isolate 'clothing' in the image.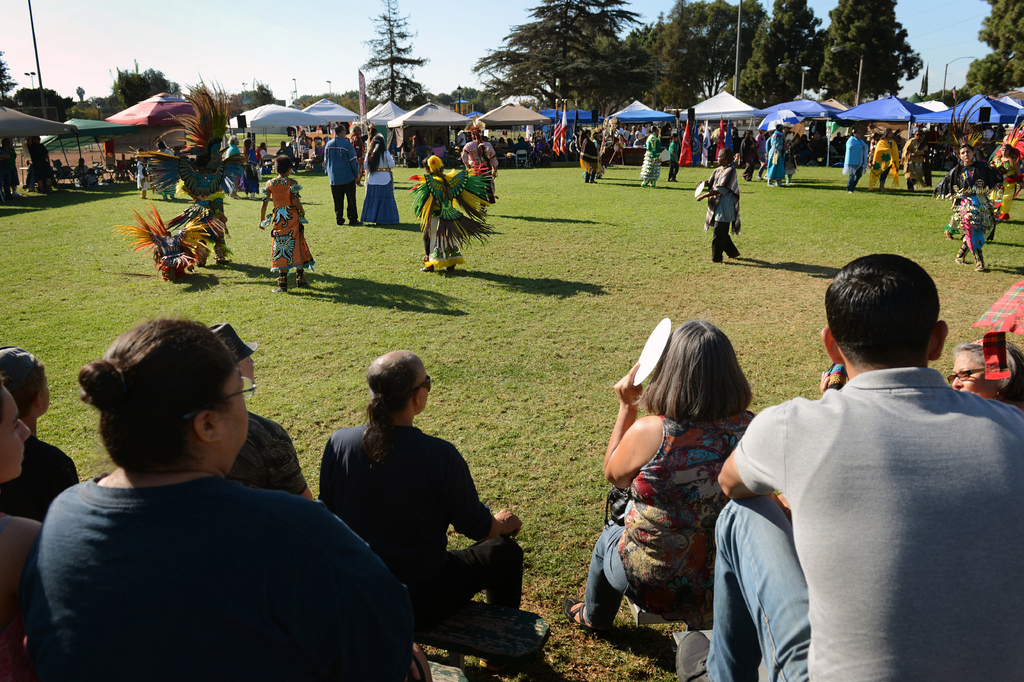
Isolated region: [x1=771, y1=129, x2=806, y2=186].
